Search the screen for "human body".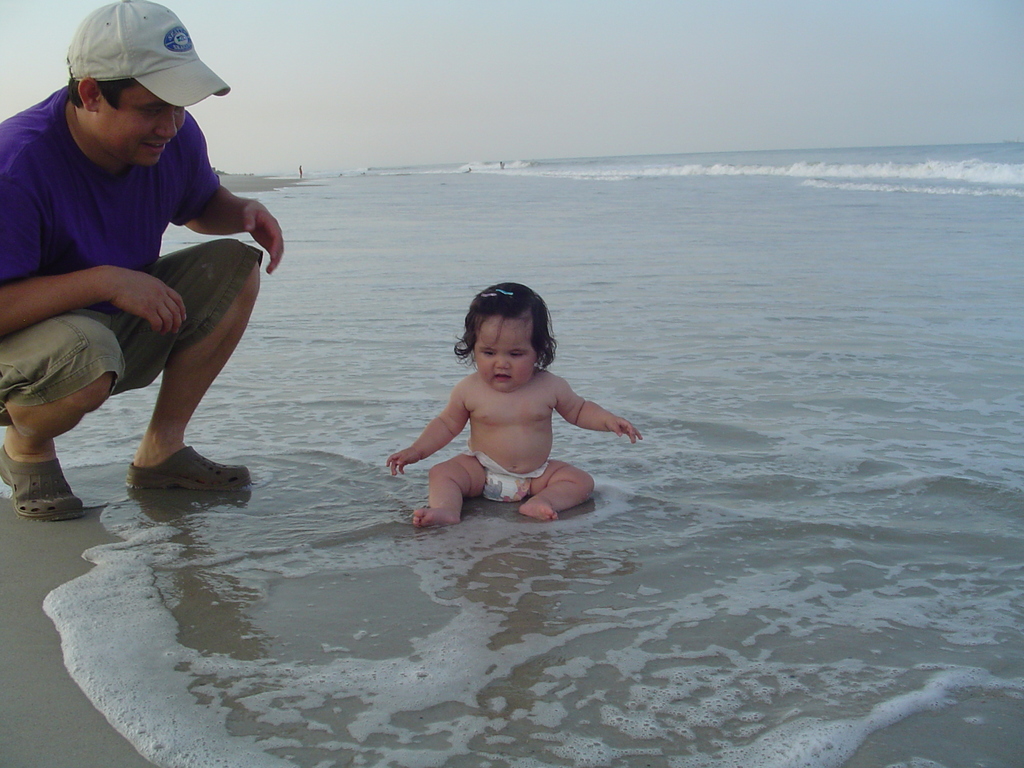
Found at <region>3, 33, 282, 531</region>.
